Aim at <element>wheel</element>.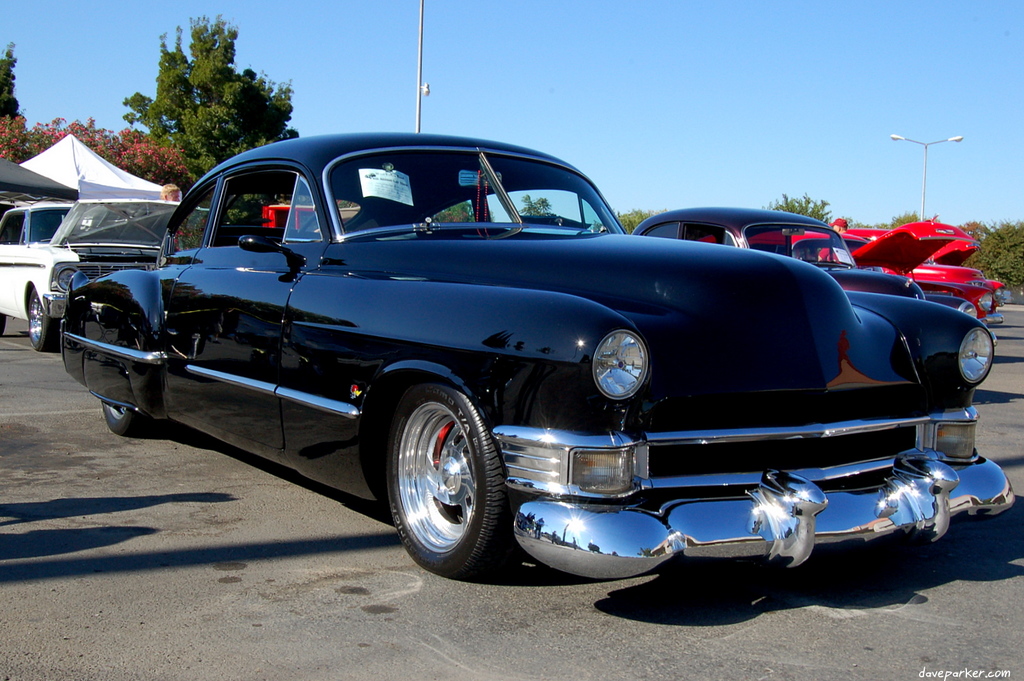
Aimed at box=[0, 310, 6, 335].
